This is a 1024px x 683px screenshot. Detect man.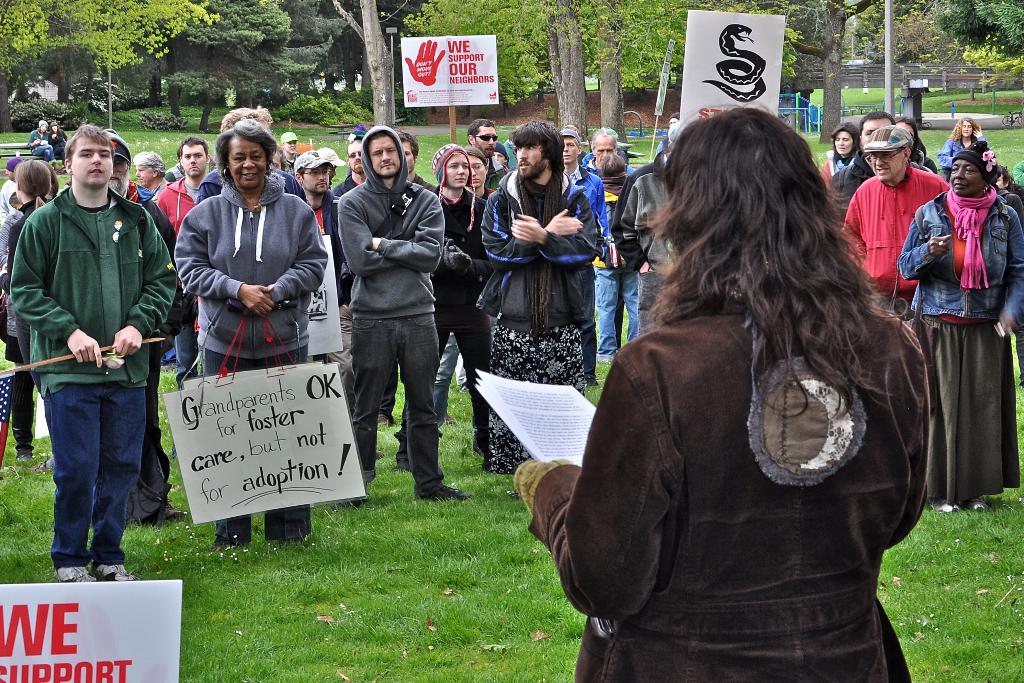
bbox(269, 144, 287, 170).
